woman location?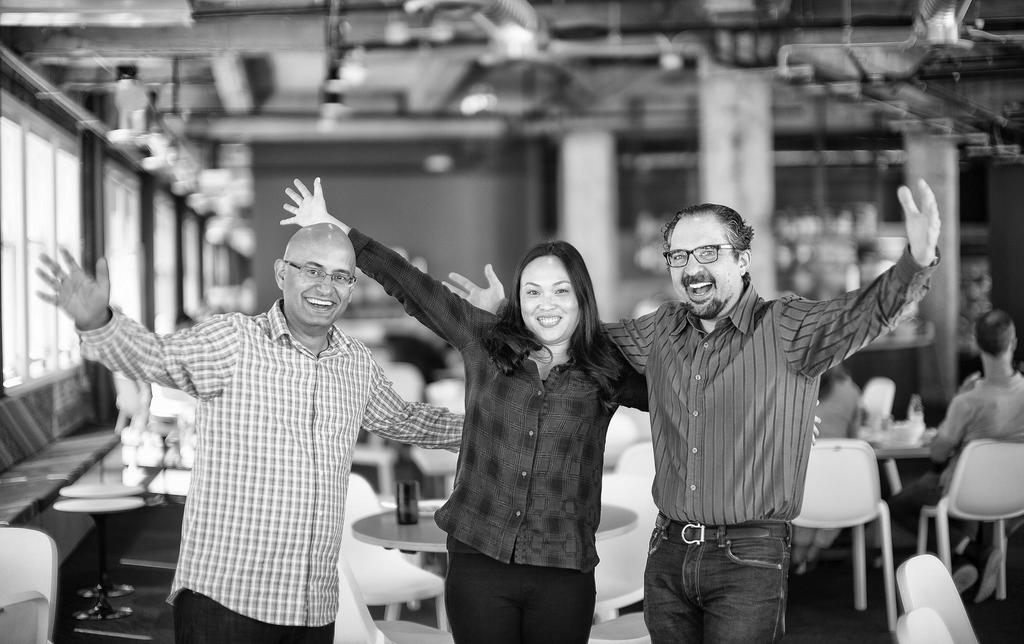
select_region(280, 176, 817, 643)
